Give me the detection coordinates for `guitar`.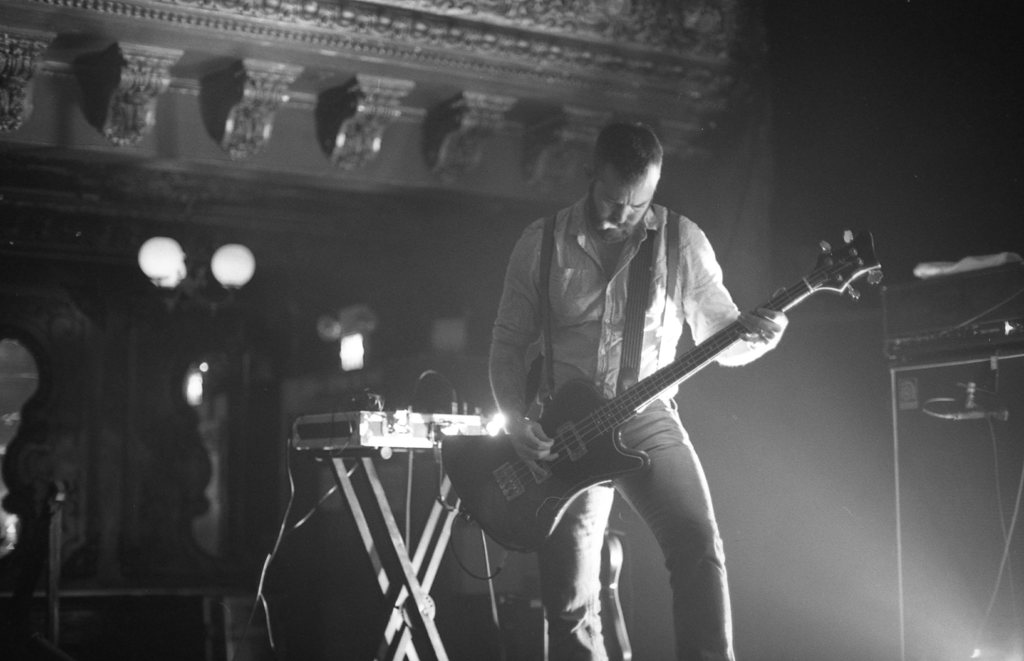
select_region(437, 222, 882, 562).
